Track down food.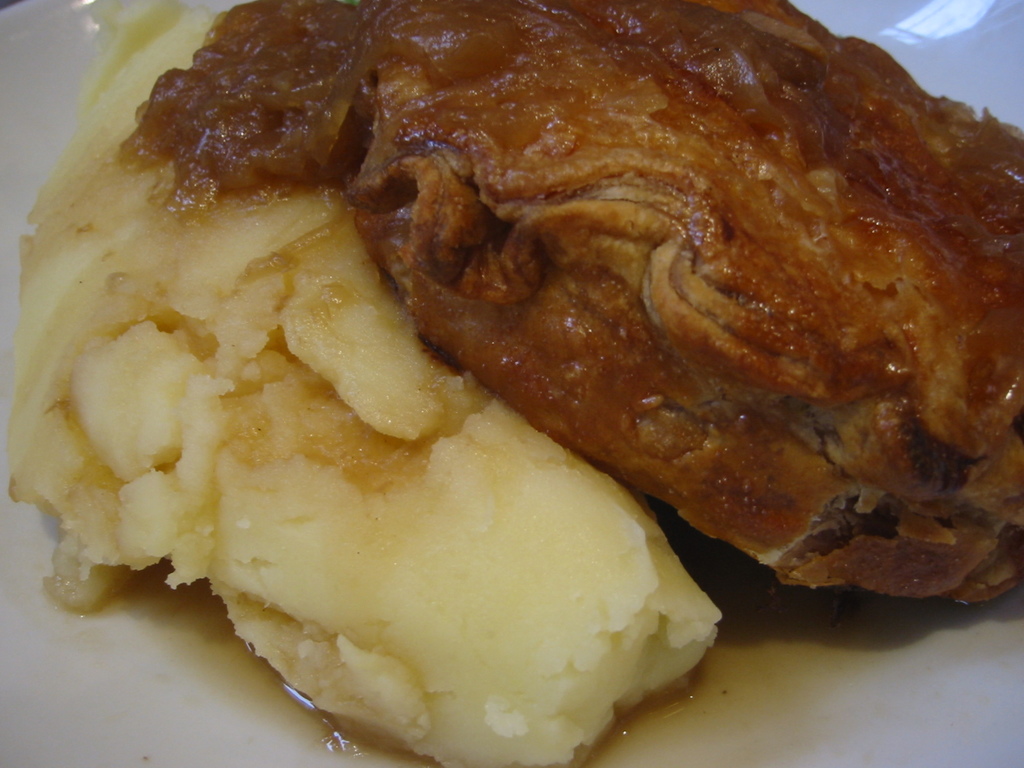
Tracked to pyautogui.locateOnScreen(0, 0, 723, 767).
